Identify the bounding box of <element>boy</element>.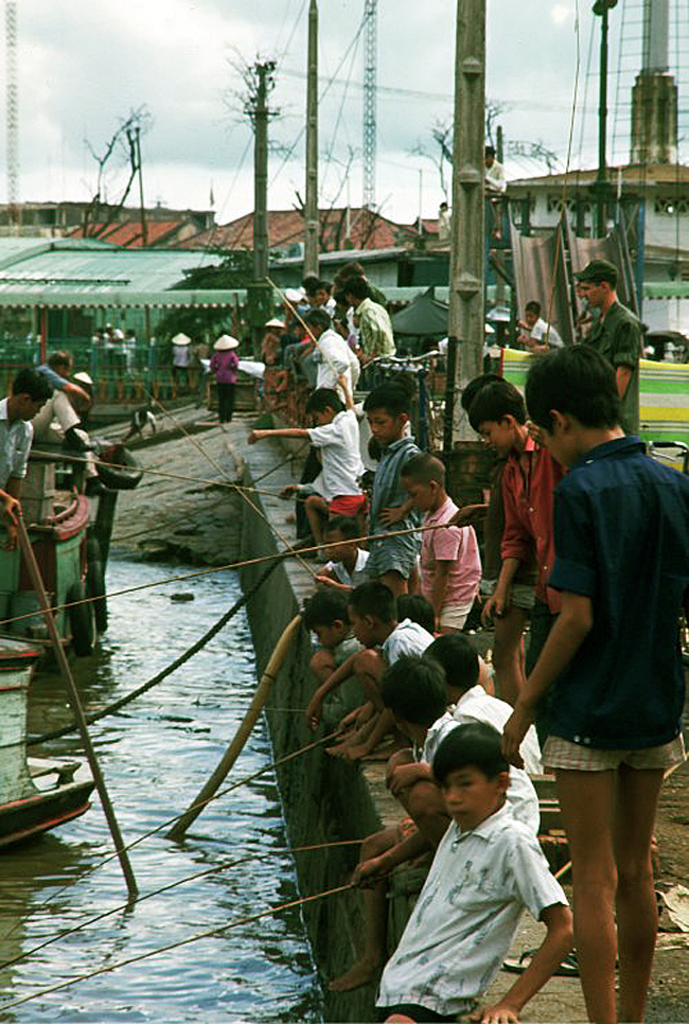
(x1=302, y1=583, x2=436, y2=761).
